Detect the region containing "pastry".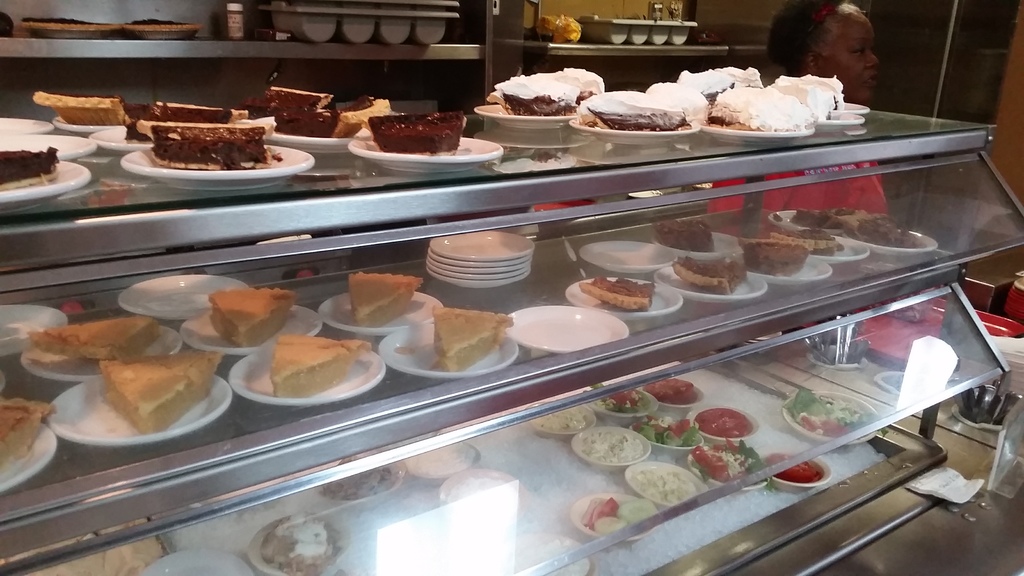
<bbox>431, 300, 513, 373</bbox>.
